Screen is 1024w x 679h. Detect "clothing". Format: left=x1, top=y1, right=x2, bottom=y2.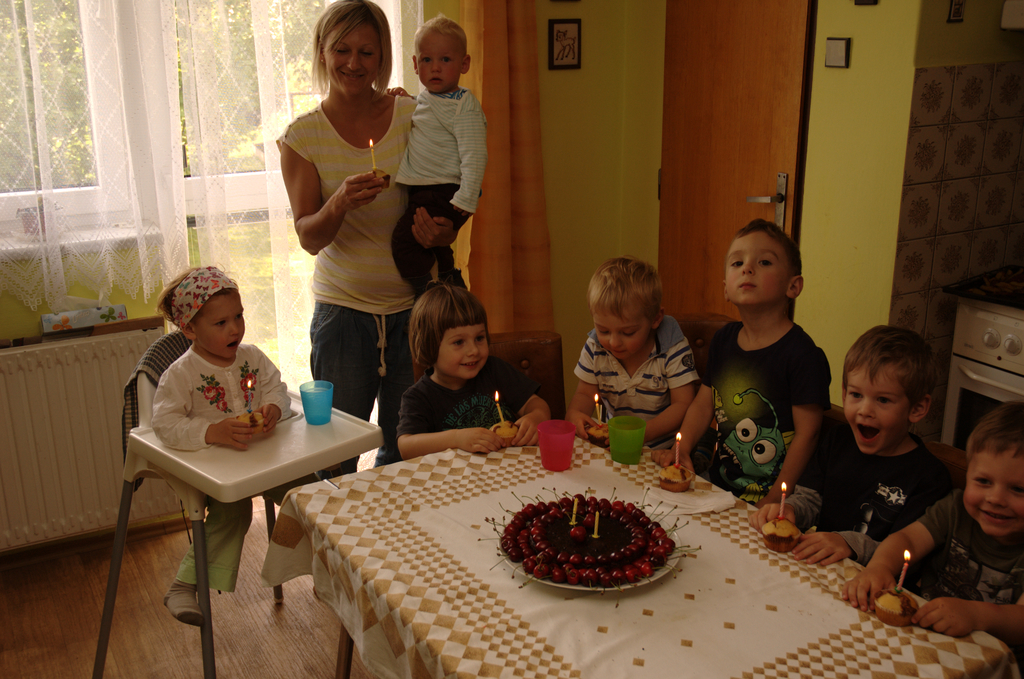
left=697, top=320, right=833, bottom=505.
